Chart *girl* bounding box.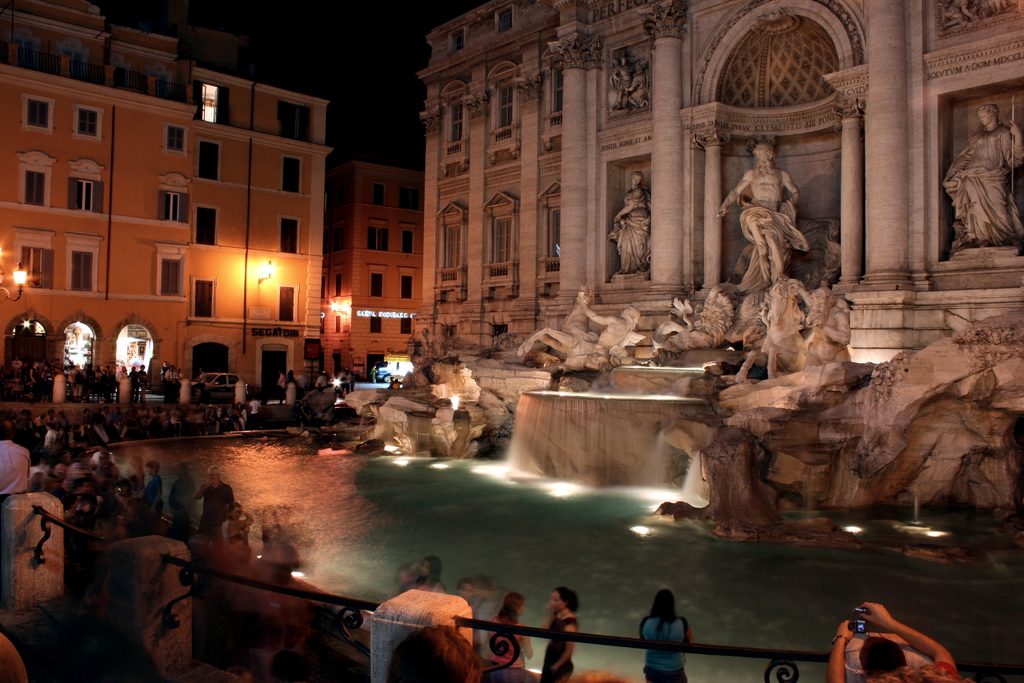
Charted: <bbox>539, 588, 579, 682</bbox>.
